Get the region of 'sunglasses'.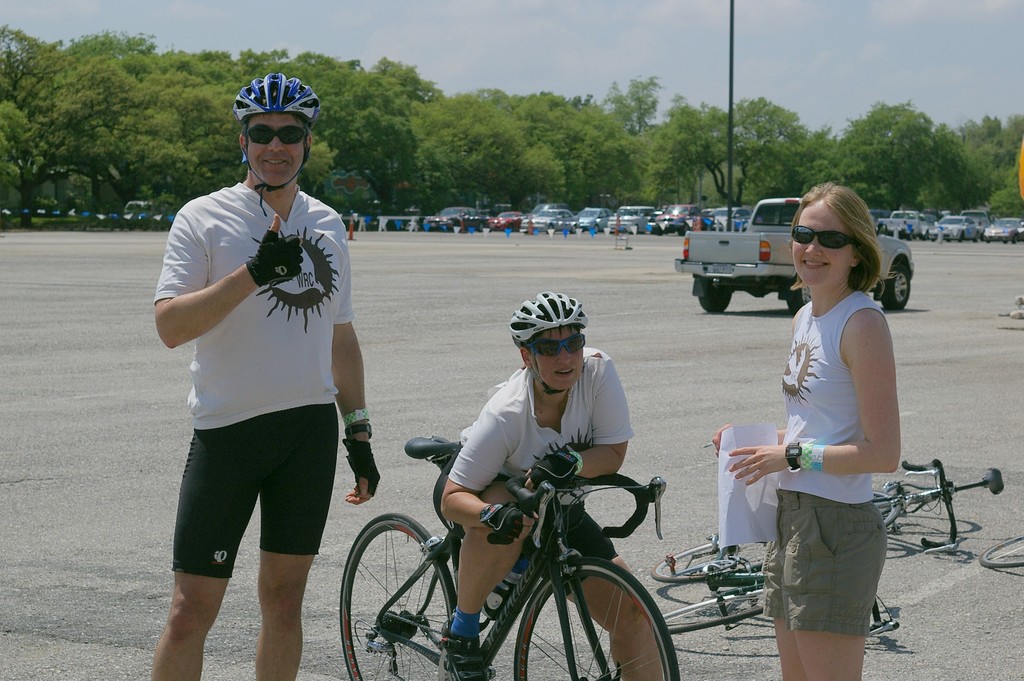
box=[523, 338, 586, 357].
